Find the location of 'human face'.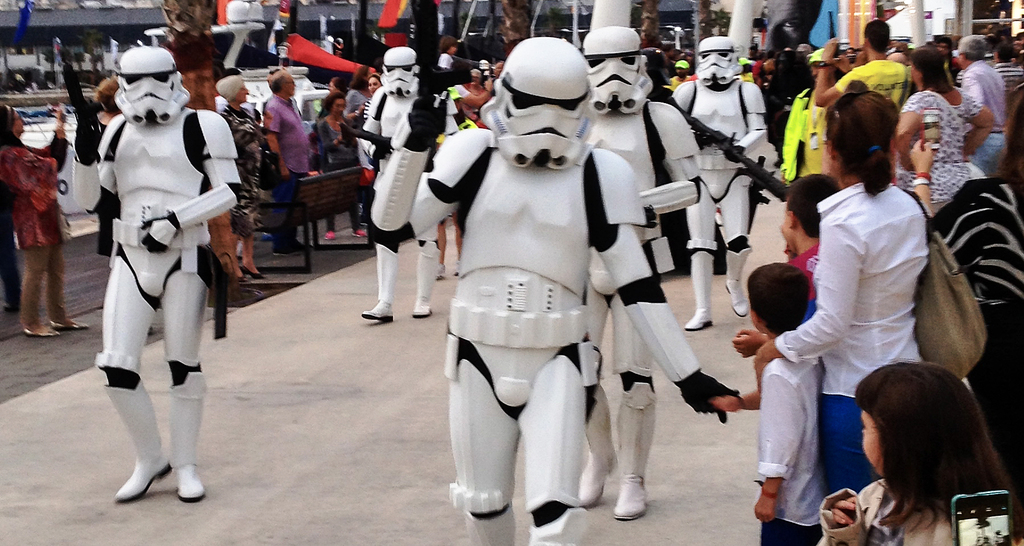
Location: bbox=(332, 100, 346, 116).
